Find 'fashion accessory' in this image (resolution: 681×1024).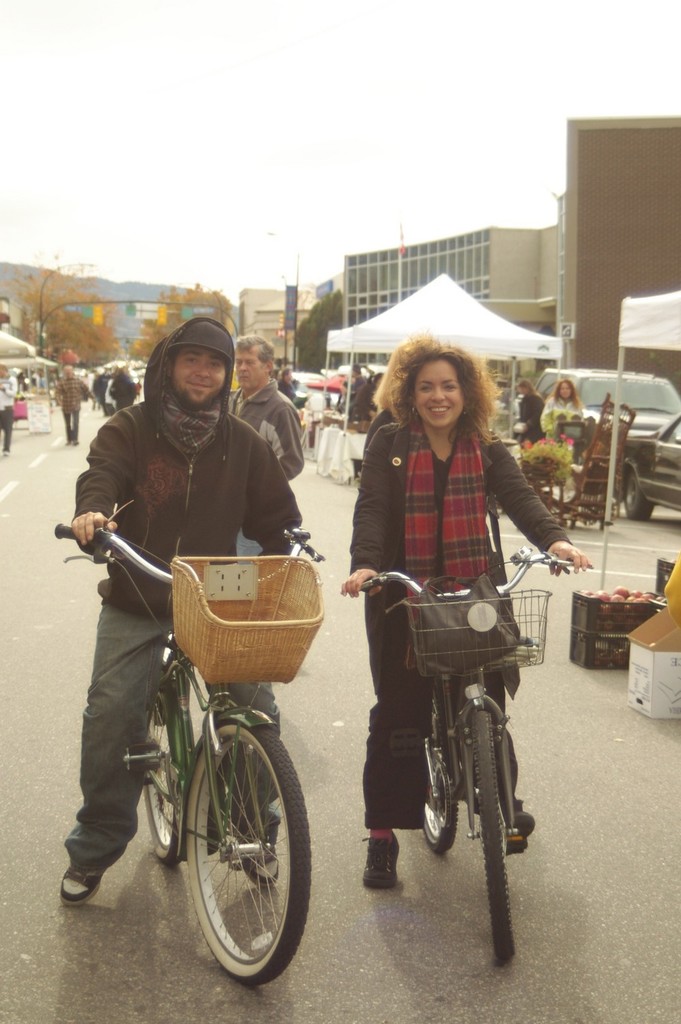
[361,829,401,892].
